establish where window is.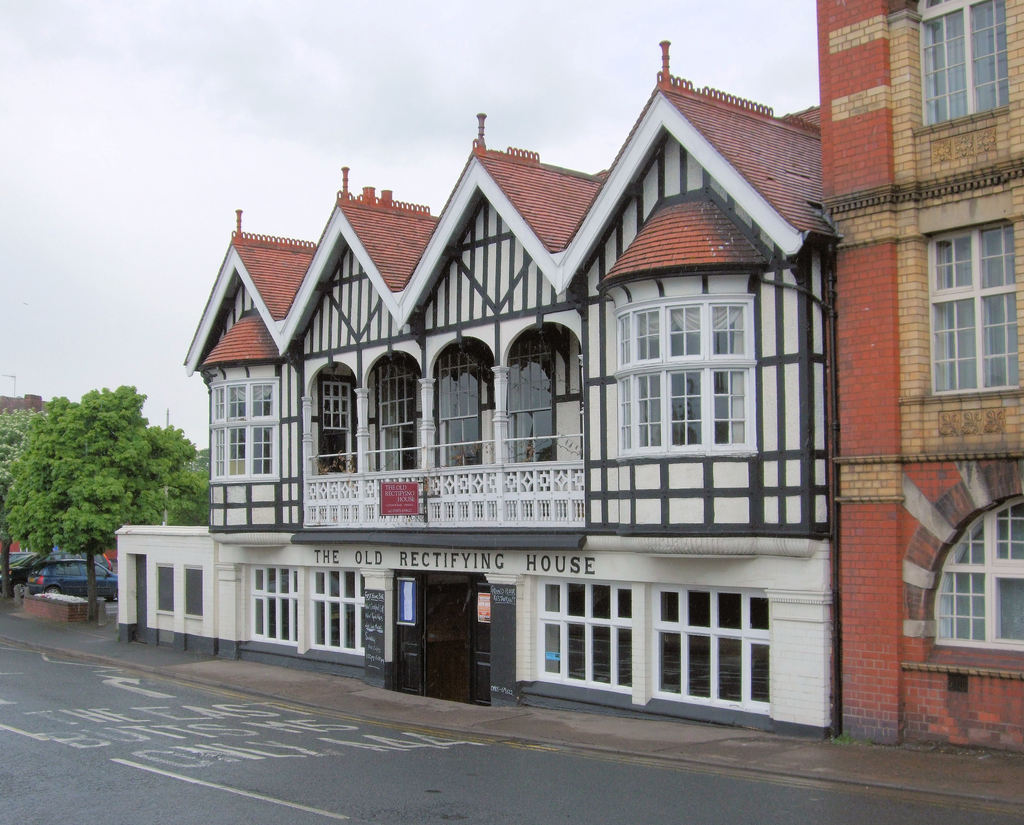
Established at (x1=208, y1=376, x2=279, y2=485).
